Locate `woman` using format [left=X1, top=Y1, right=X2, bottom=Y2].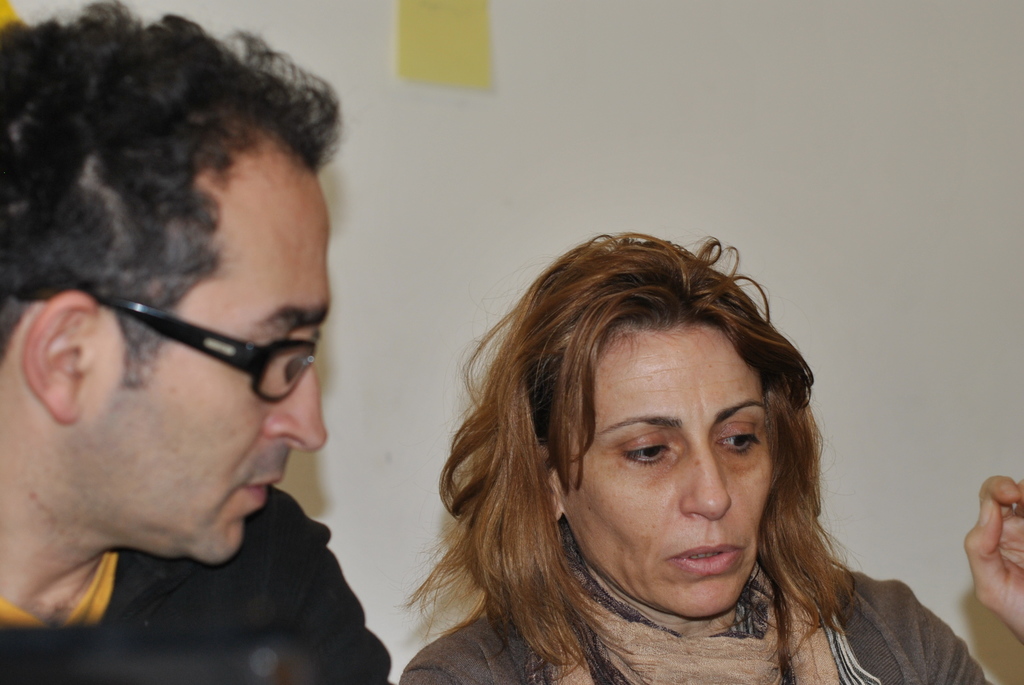
[left=382, top=231, right=1009, bottom=684].
